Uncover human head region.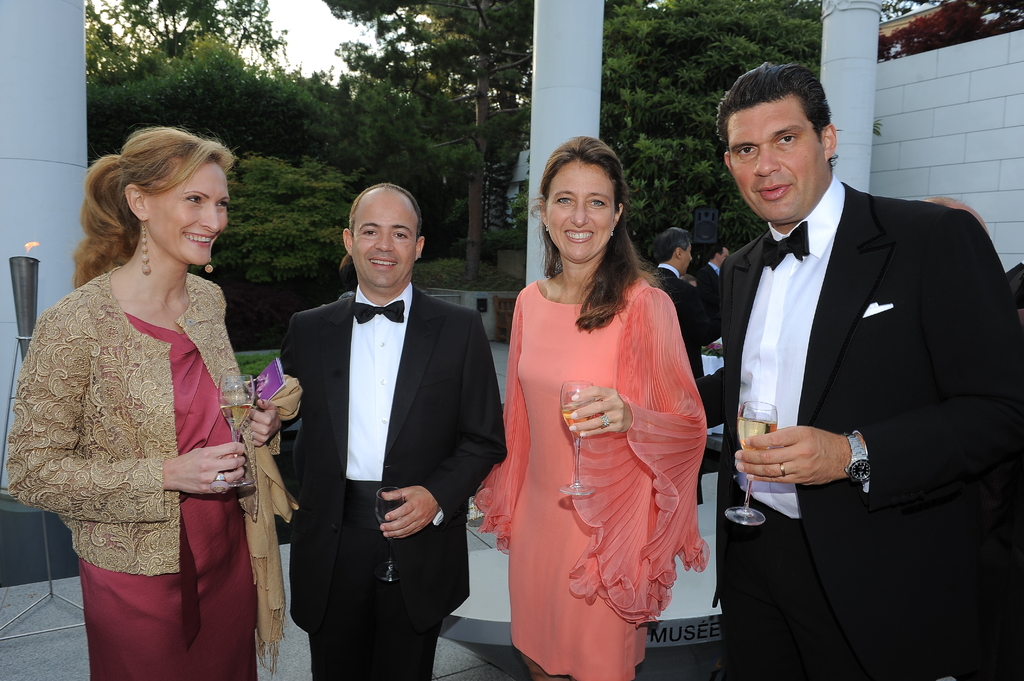
Uncovered: box(653, 225, 695, 277).
